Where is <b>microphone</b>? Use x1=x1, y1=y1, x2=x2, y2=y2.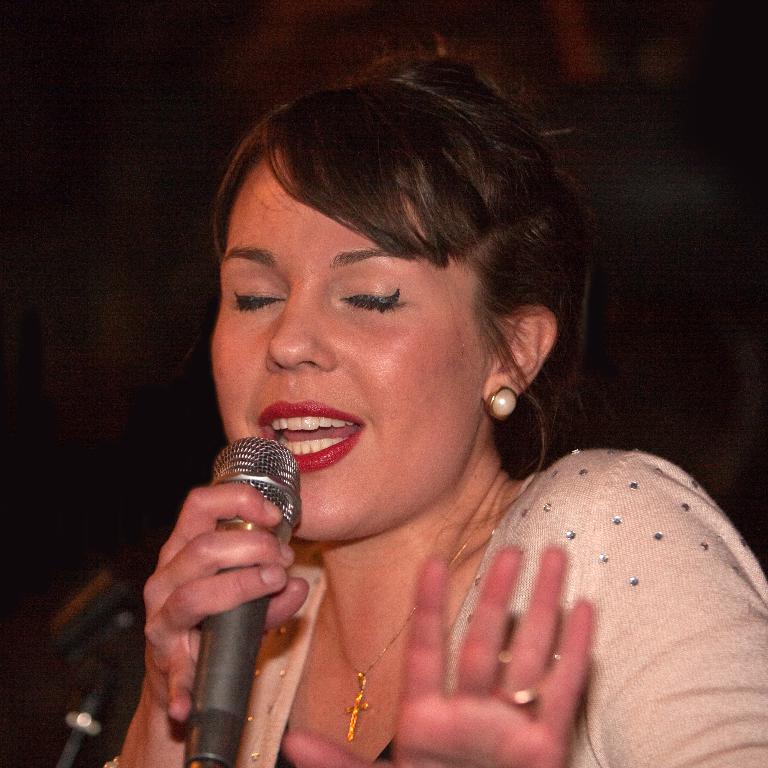
x1=181, y1=436, x2=294, y2=767.
